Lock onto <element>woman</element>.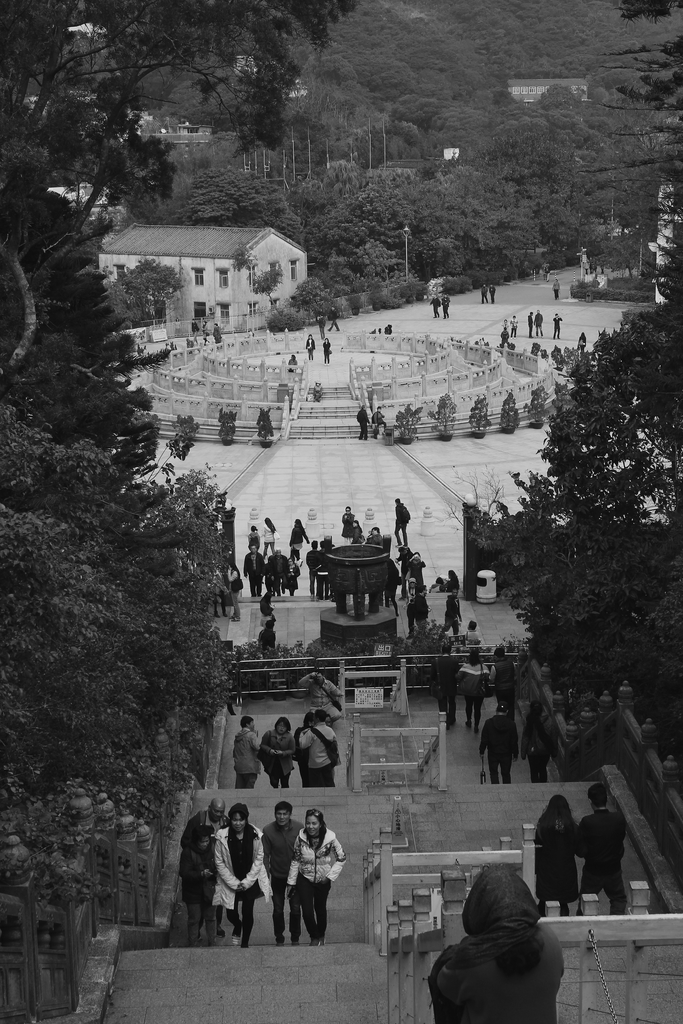
Locked: [277,796,345,959].
